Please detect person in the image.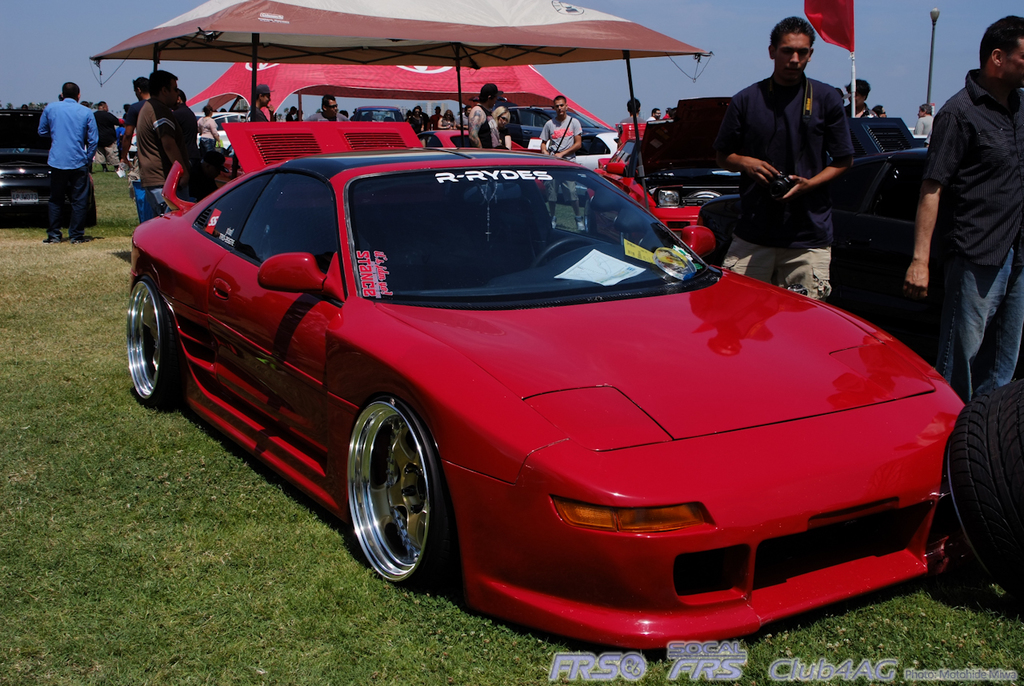
[620,98,646,125].
